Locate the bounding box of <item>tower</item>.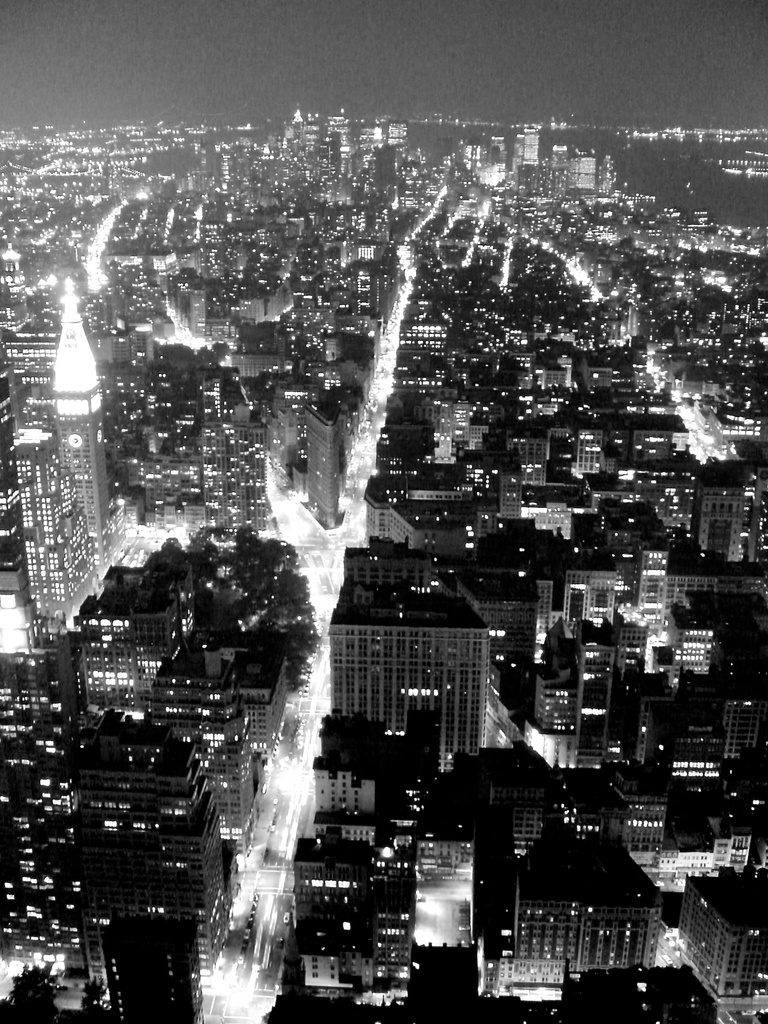
Bounding box: (15, 264, 121, 601).
